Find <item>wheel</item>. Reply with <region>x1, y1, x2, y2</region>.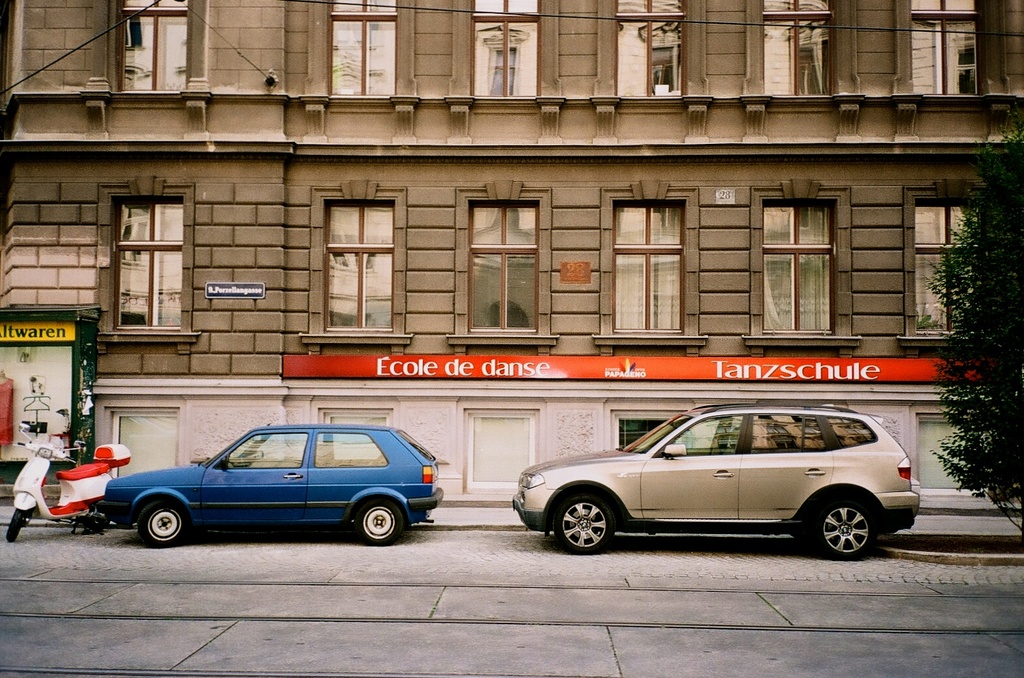
<region>815, 495, 894, 563</region>.
